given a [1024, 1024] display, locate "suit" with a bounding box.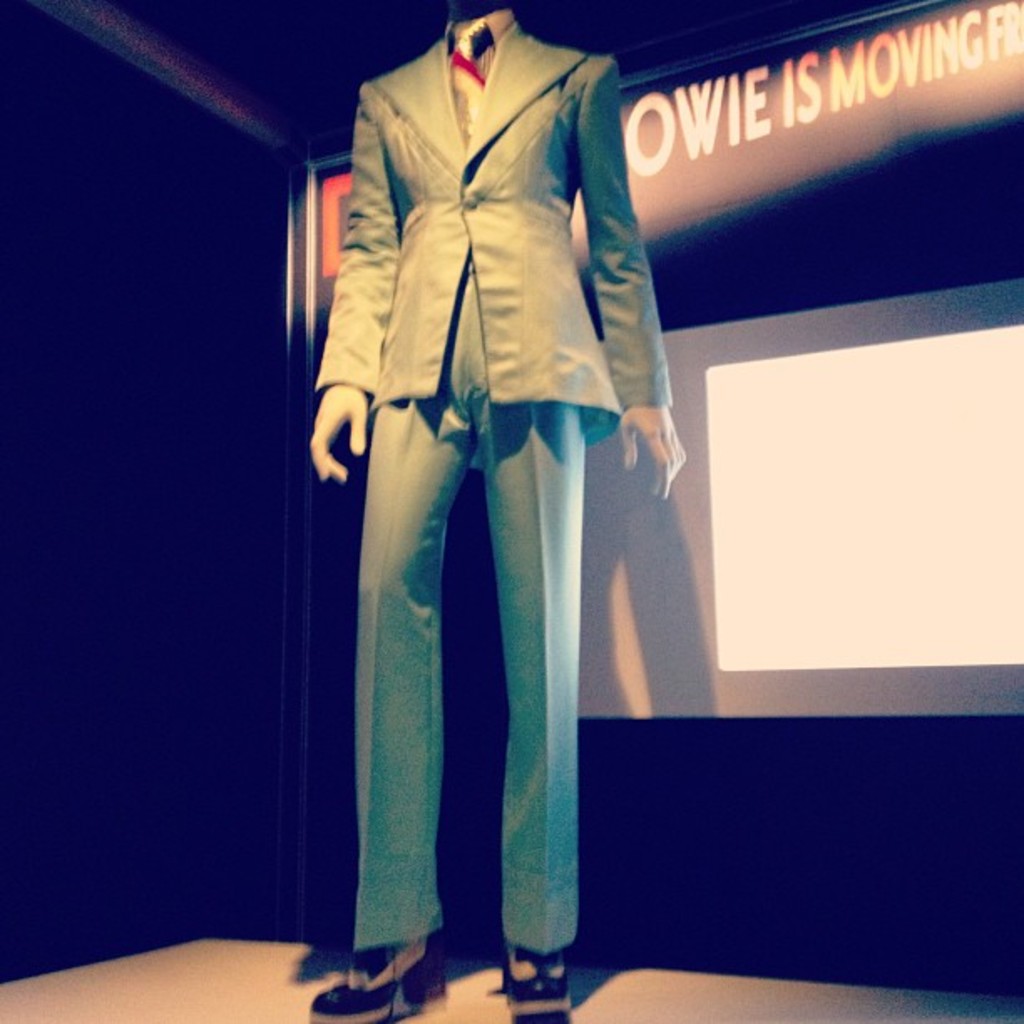
Located: bbox=[310, 22, 674, 945].
